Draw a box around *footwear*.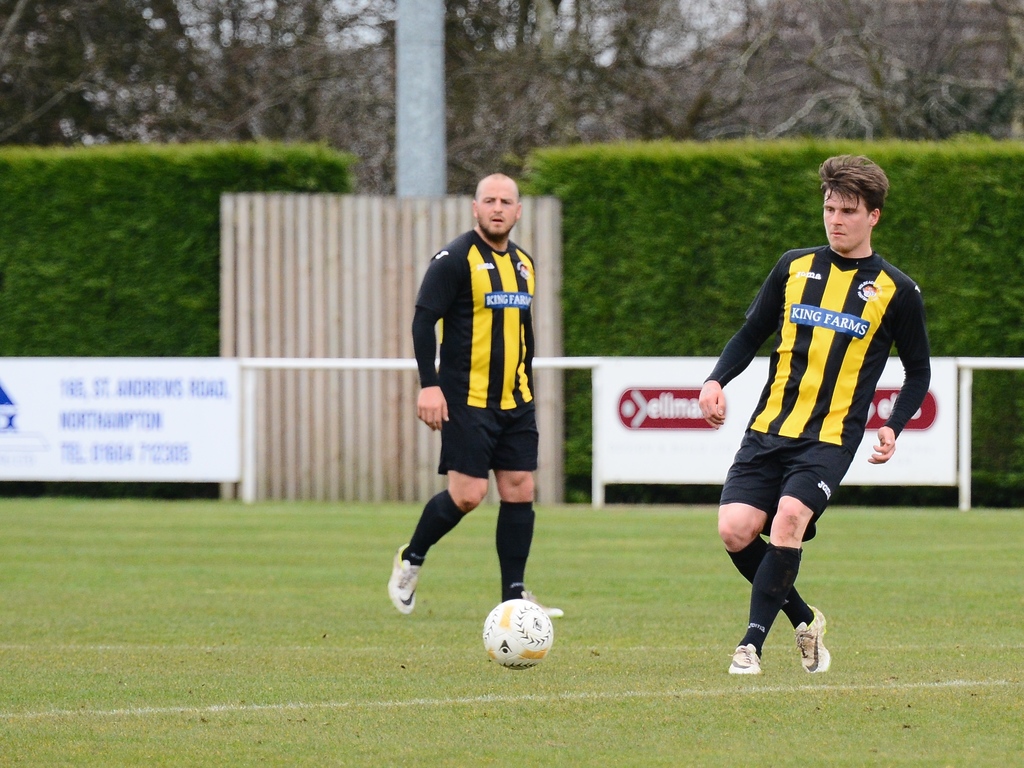
523 588 565 617.
